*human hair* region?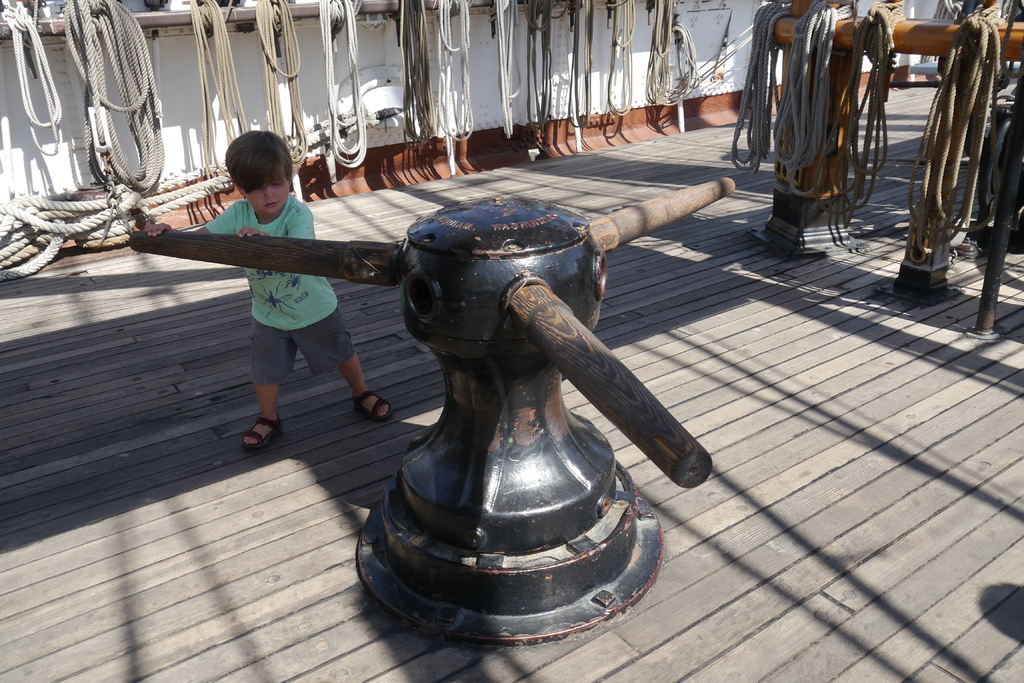
(left=215, top=135, right=298, bottom=212)
